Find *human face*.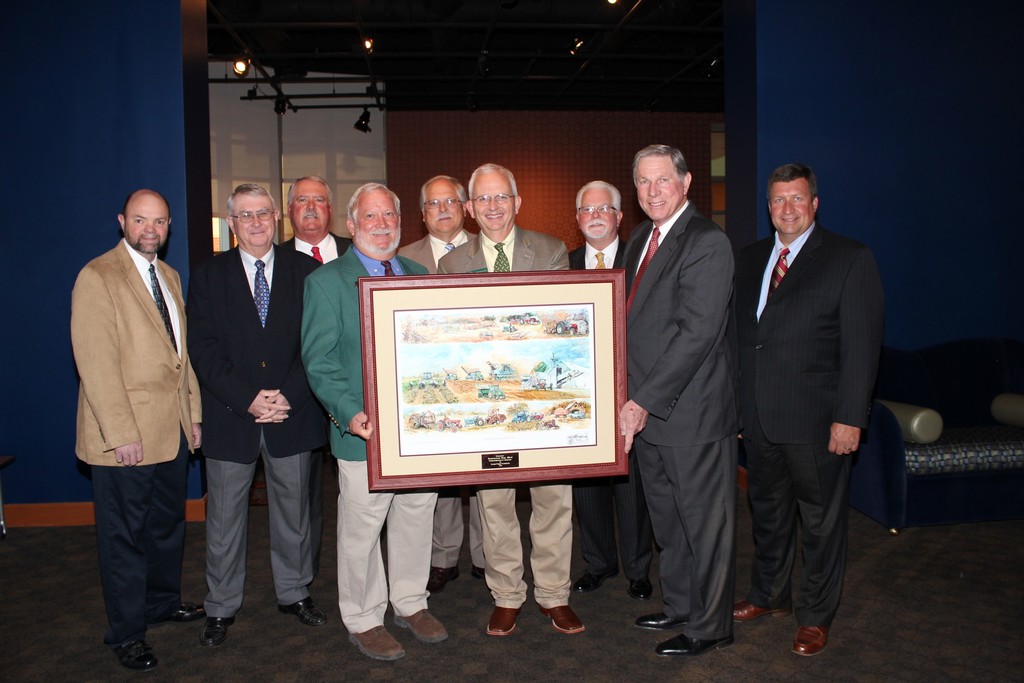
294, 179, 326, 235.
